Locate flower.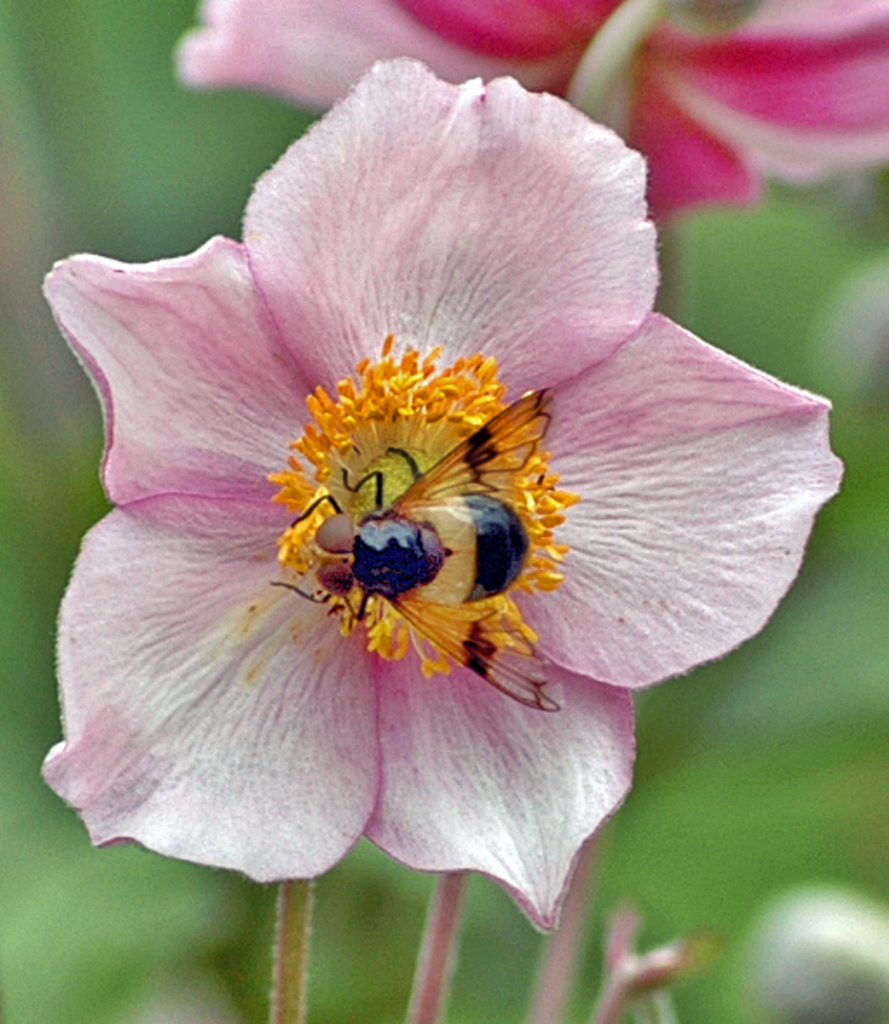
Bounding box: select_region(165, 0, 887, 224).
